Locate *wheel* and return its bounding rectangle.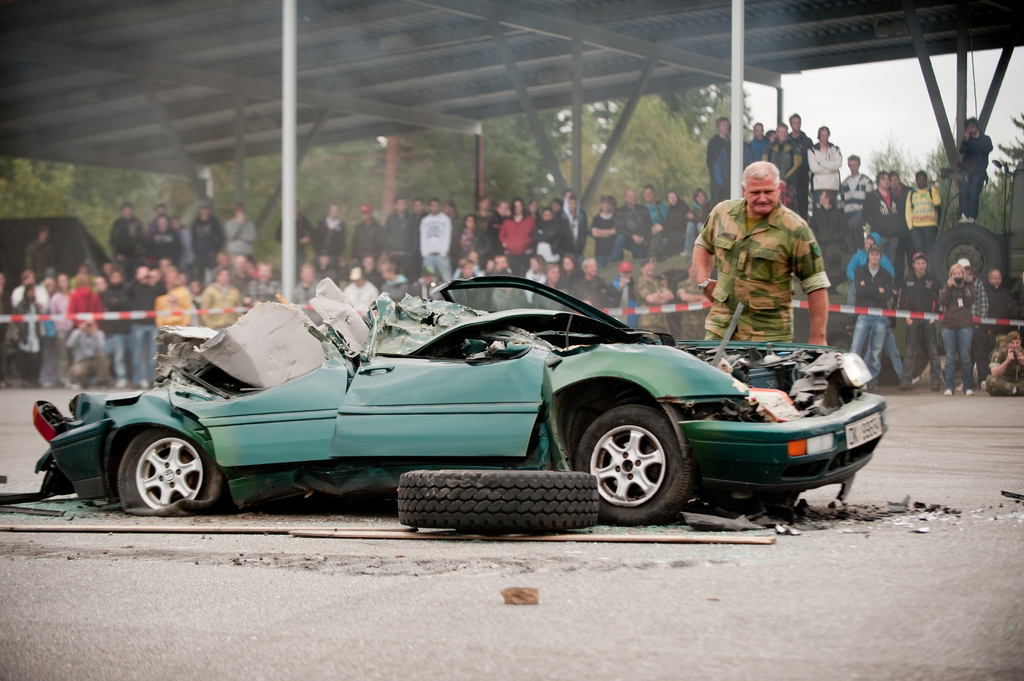
pyautogui.locateOnScreen(808, 314, 866, 358).
